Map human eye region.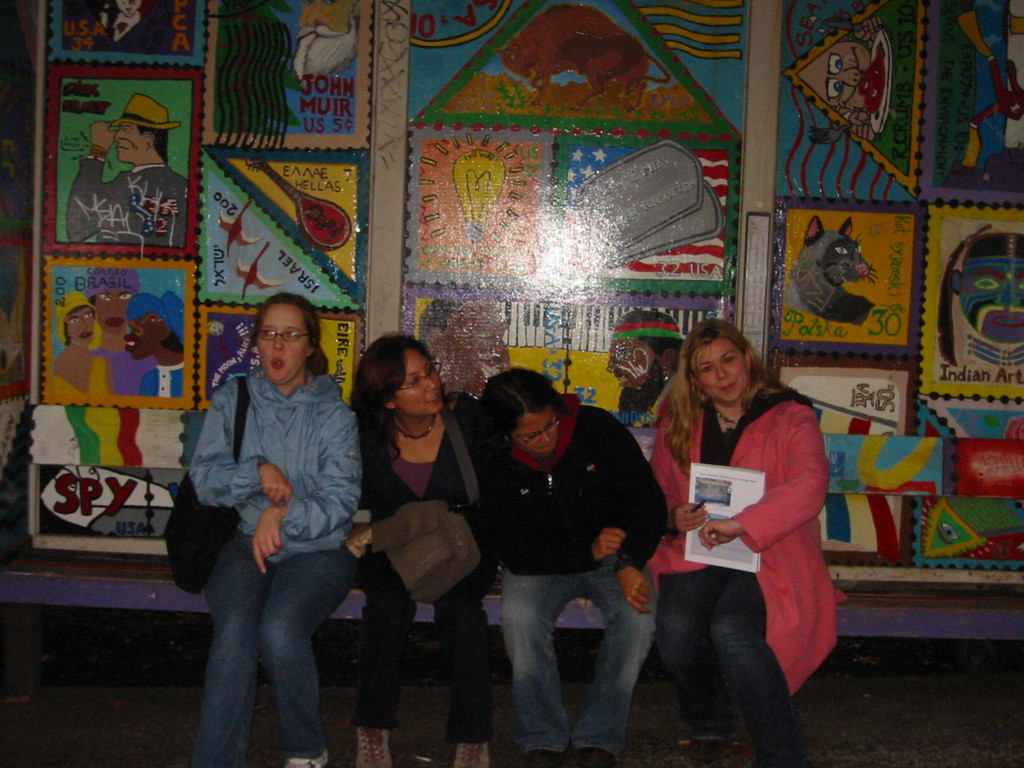
Mapped to Rect(408, 376, 420, 387).
